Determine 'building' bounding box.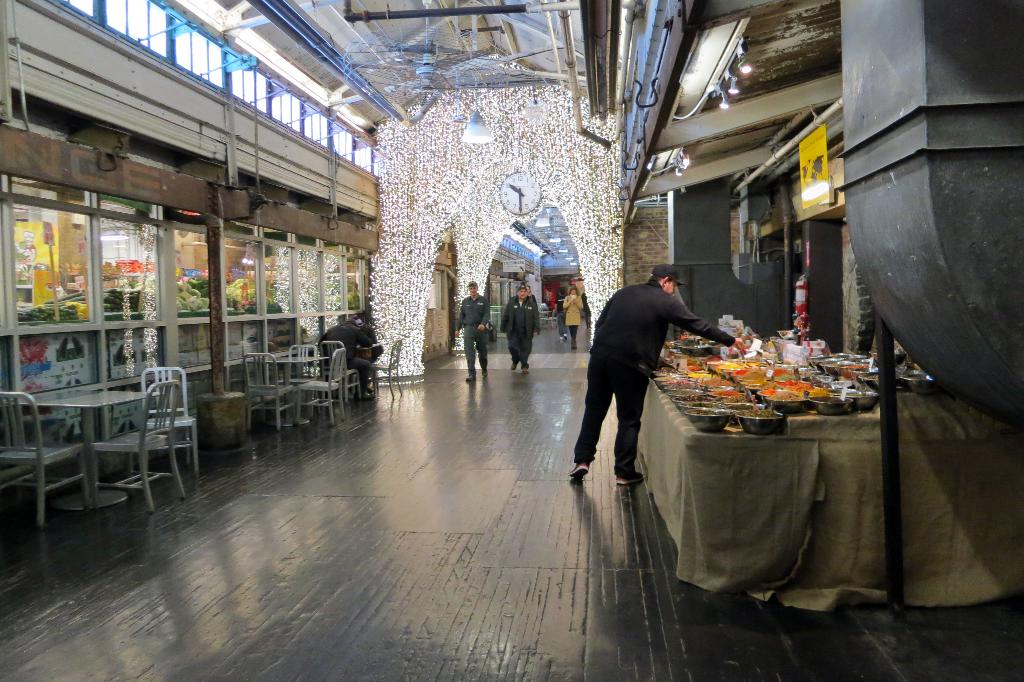
Determined: BBox(0, 0, 1023, 681).
